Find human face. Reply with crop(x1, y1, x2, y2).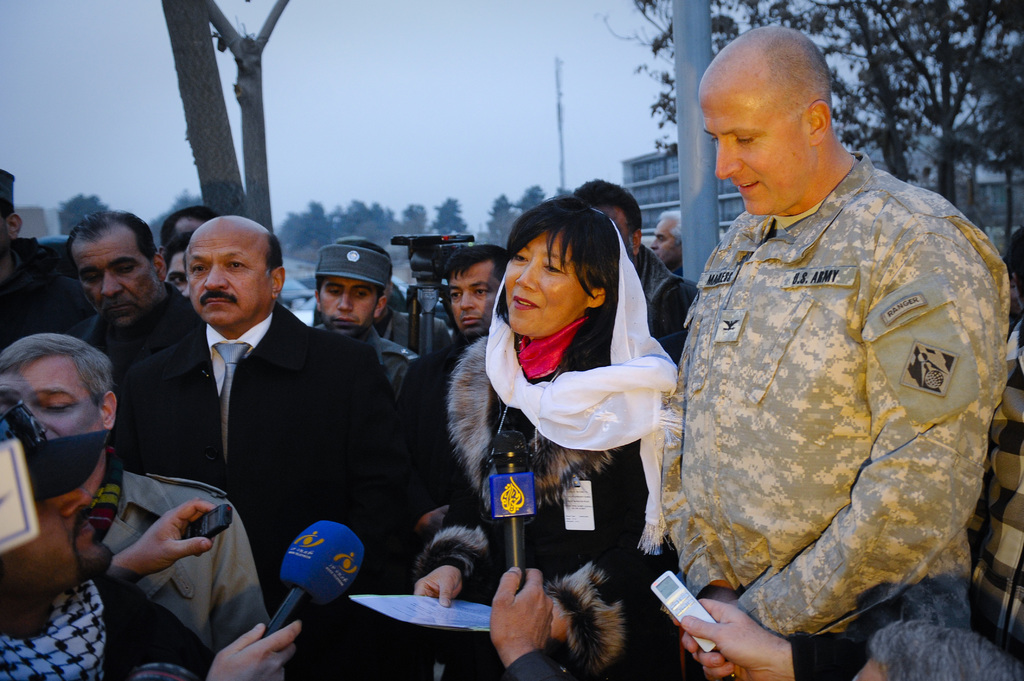
crop(698, 91, 792, 212).
